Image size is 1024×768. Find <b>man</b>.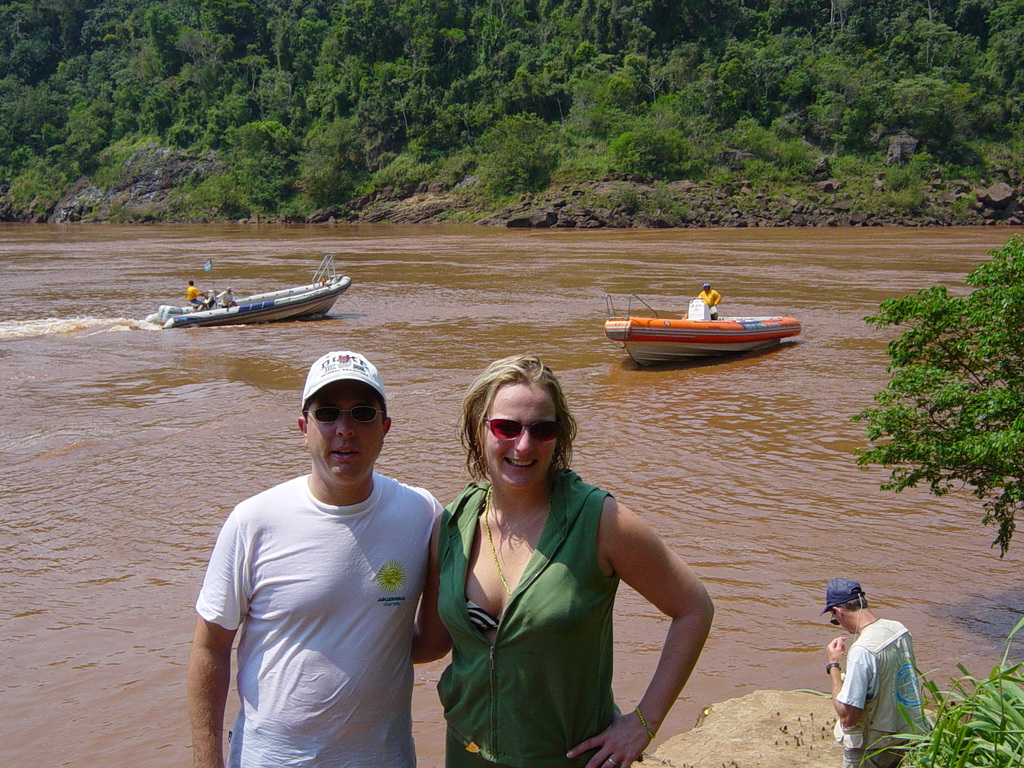
(left=695, top=285, right=721, bottom=319).
